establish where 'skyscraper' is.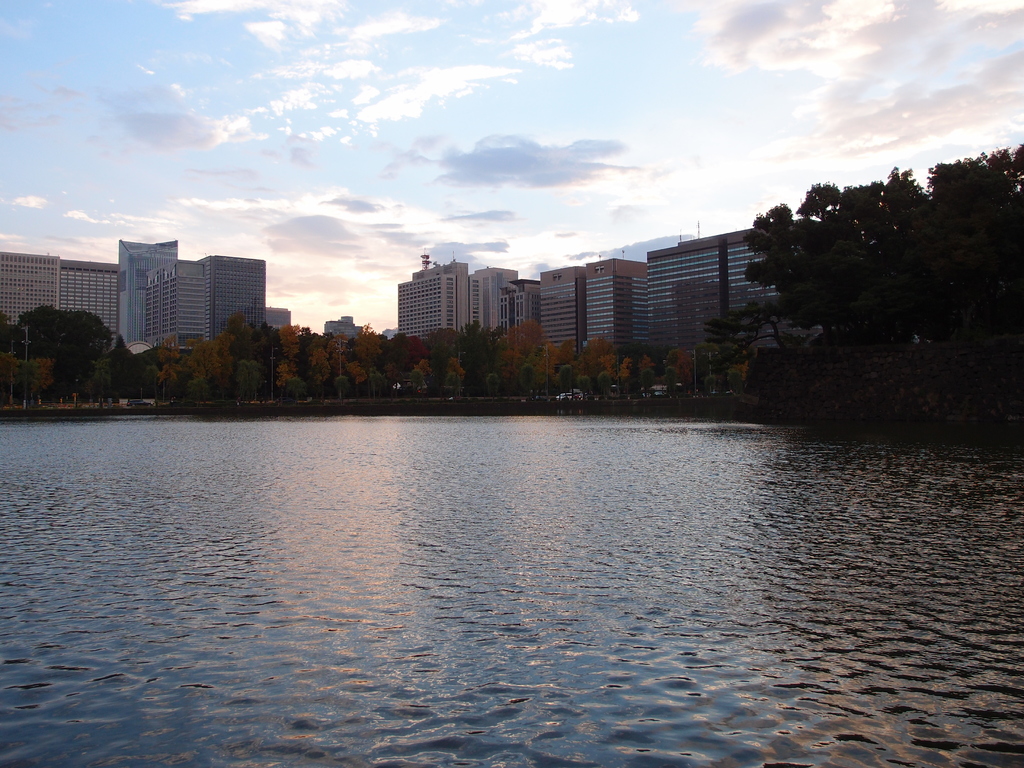
Established at box(116, 234, 177, 352).
